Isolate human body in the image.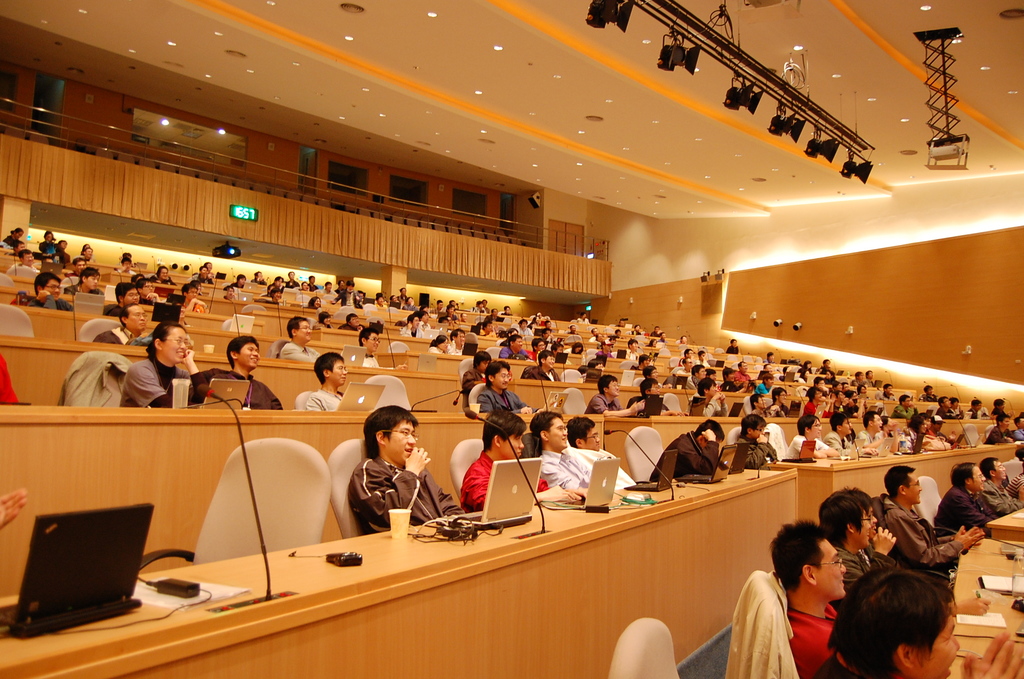
Isolated region: region(627, 325, 641, 336).
